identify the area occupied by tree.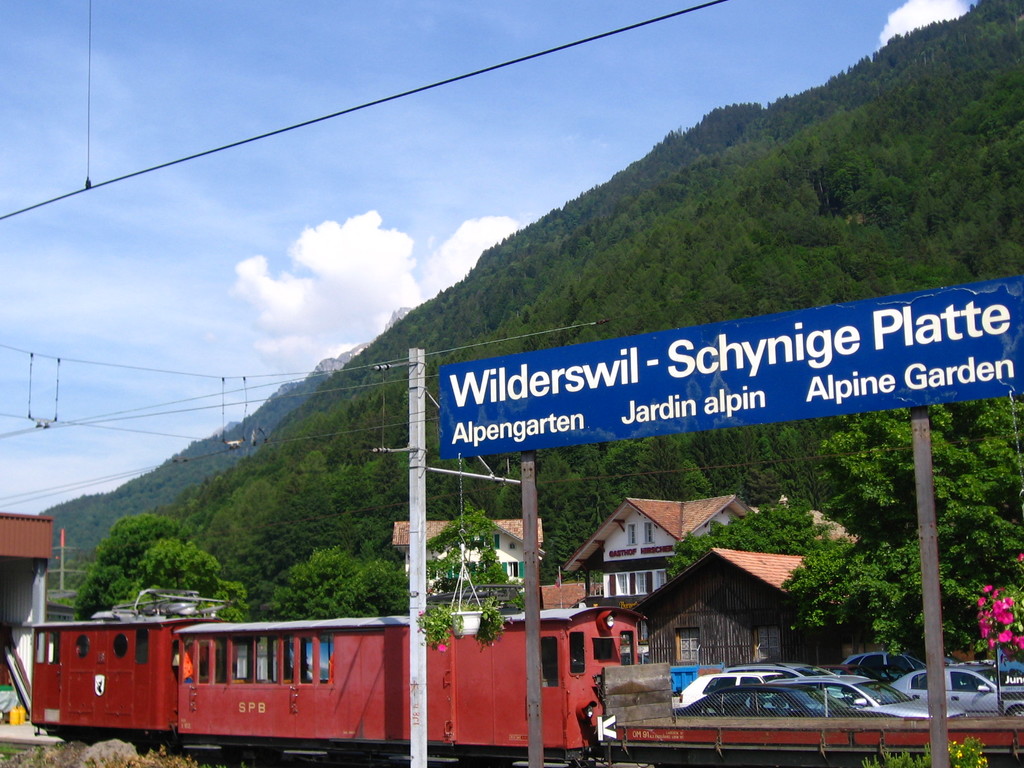
Area: pyautogui.locateOnScreen(872, 498, 1023, 659).
